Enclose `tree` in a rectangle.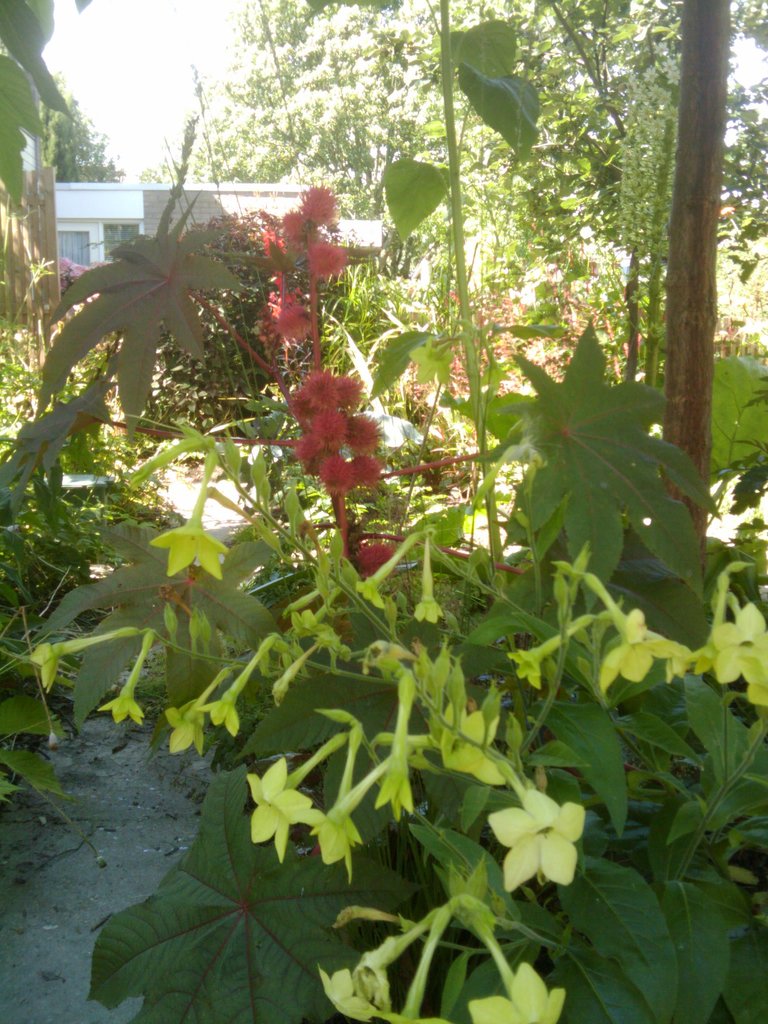
region(45, 108, 127, 206).
